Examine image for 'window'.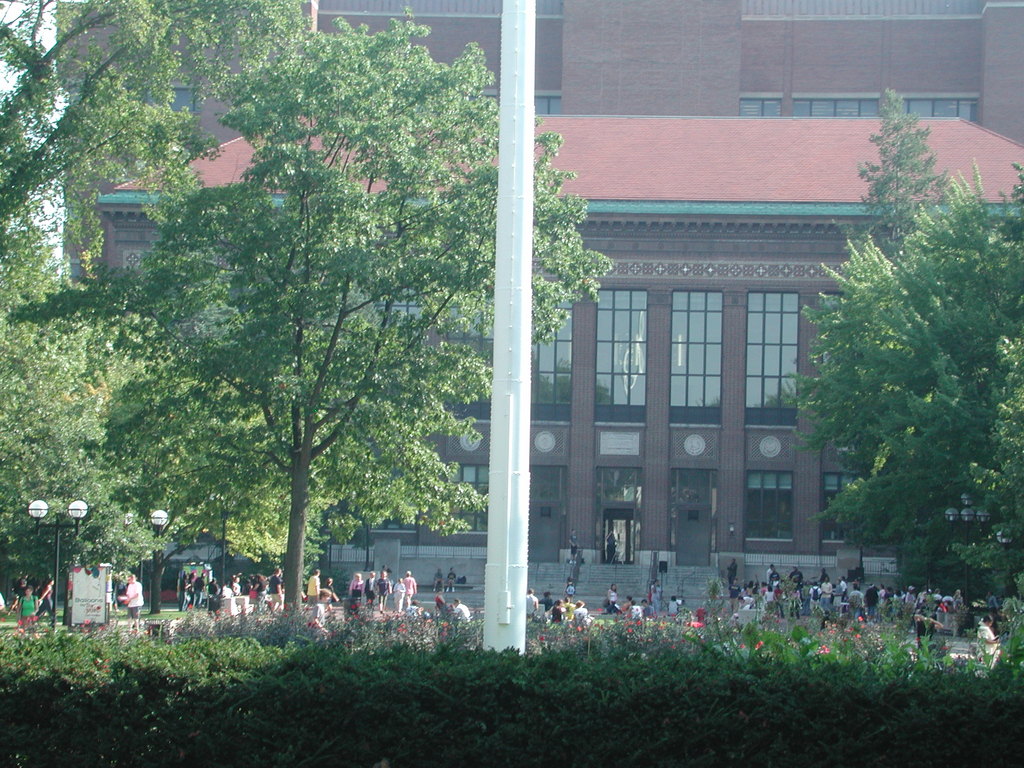
Examination result: <box>143,90,167,111</box>.
